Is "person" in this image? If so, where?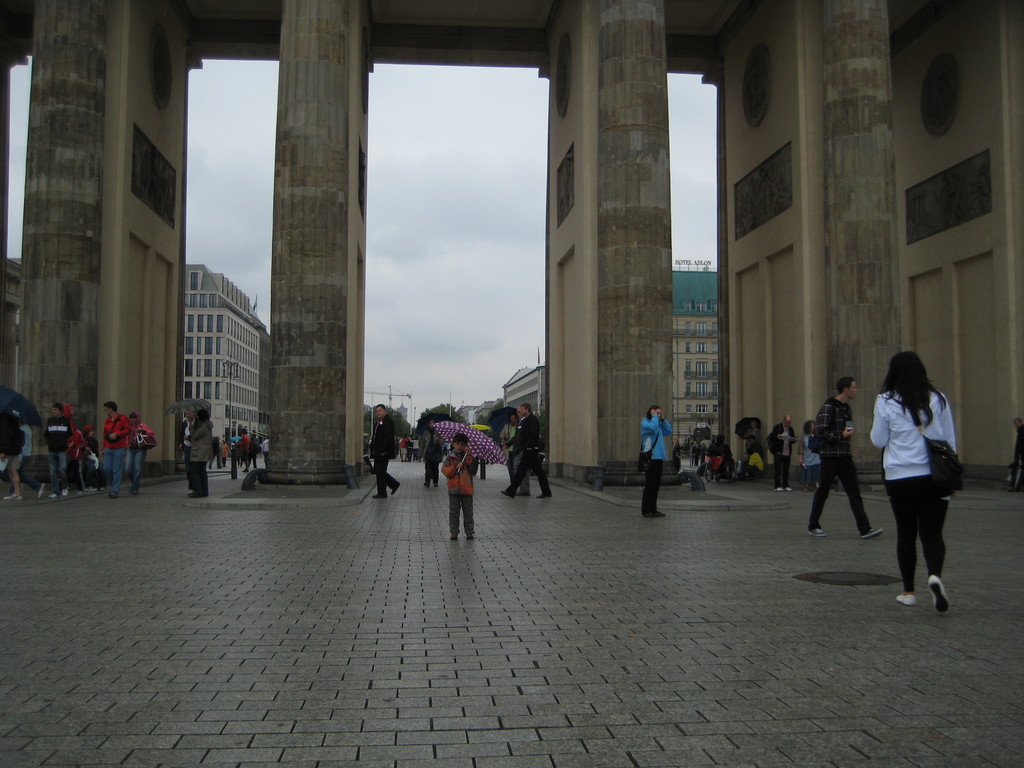
Yes, at [499,413,518,493].
